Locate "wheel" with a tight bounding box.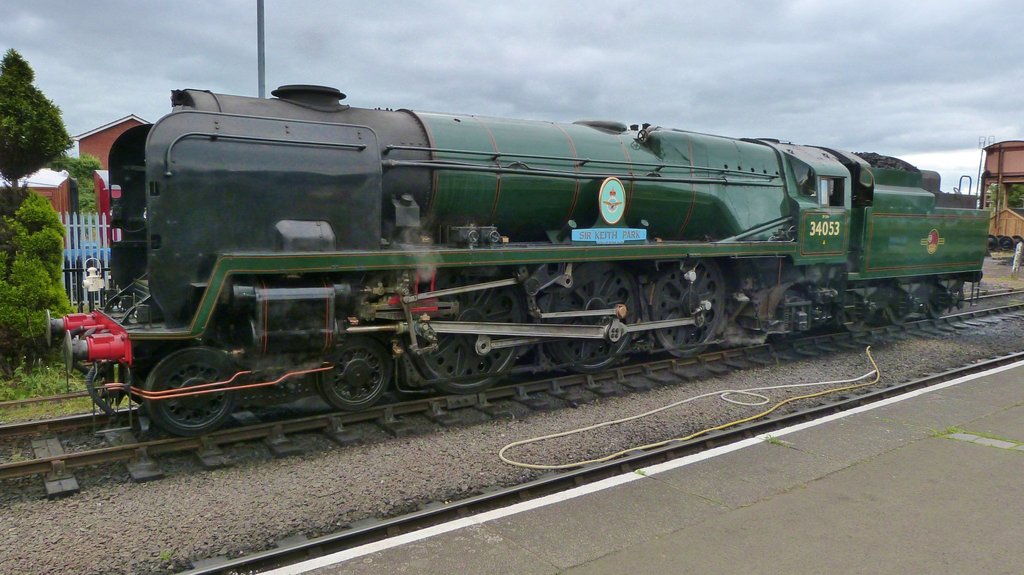
x1=861 y1=289 x2=925 y2=329.
